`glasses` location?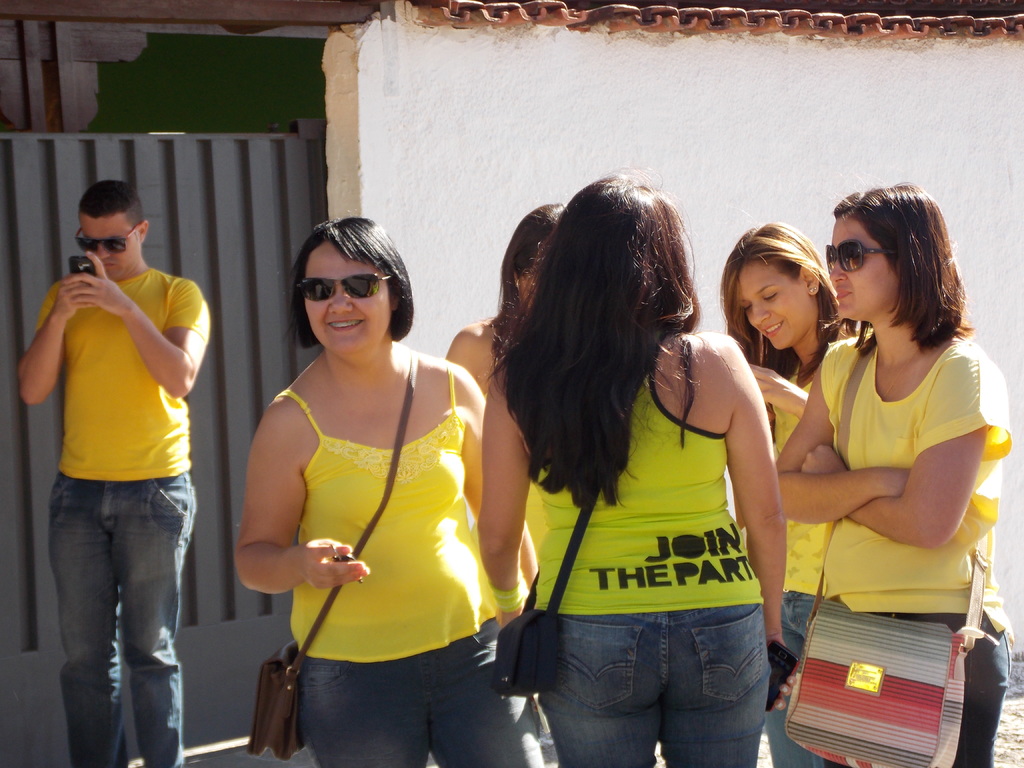
locate(298, 271, 392, 306)
